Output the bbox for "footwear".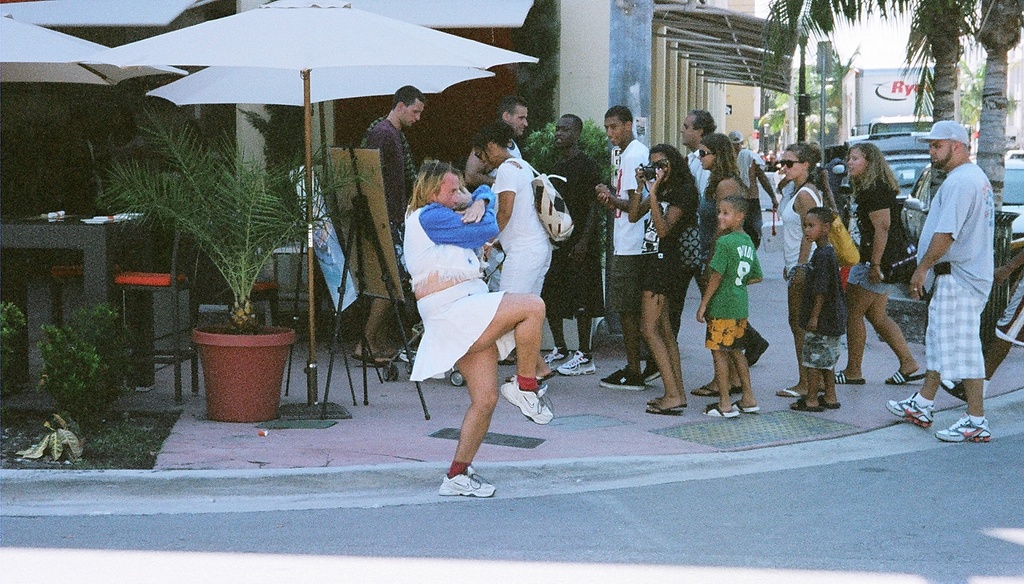
region(502, 375, 554, 426).
